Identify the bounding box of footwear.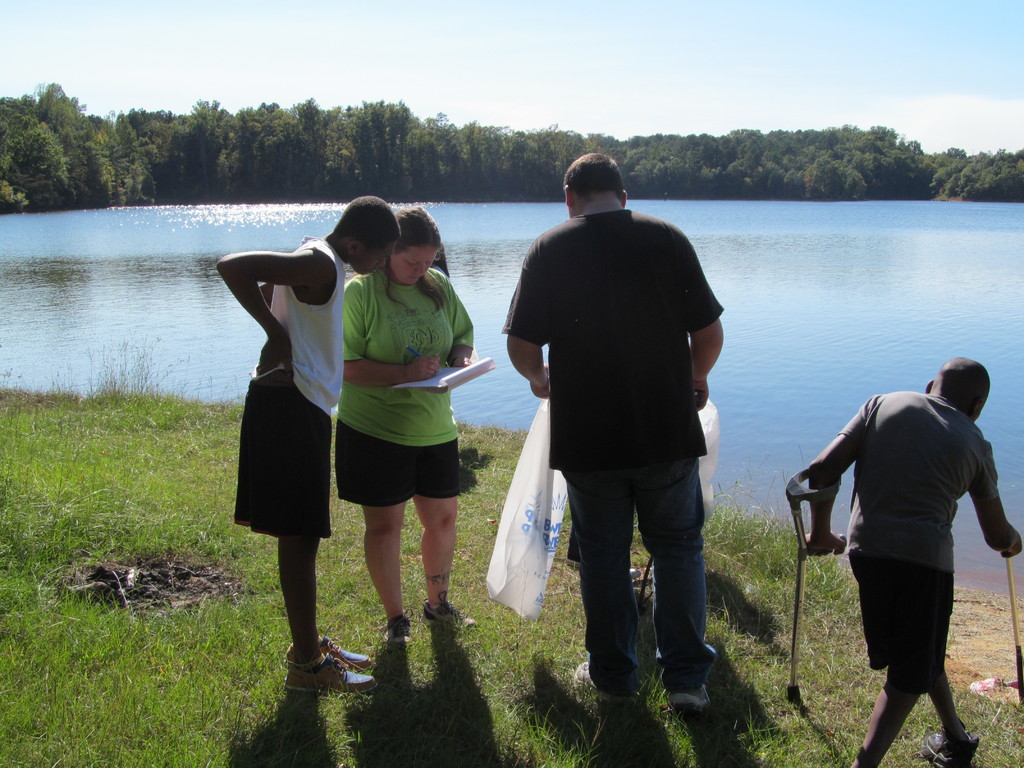
detection(282, 661, 374, 689).
